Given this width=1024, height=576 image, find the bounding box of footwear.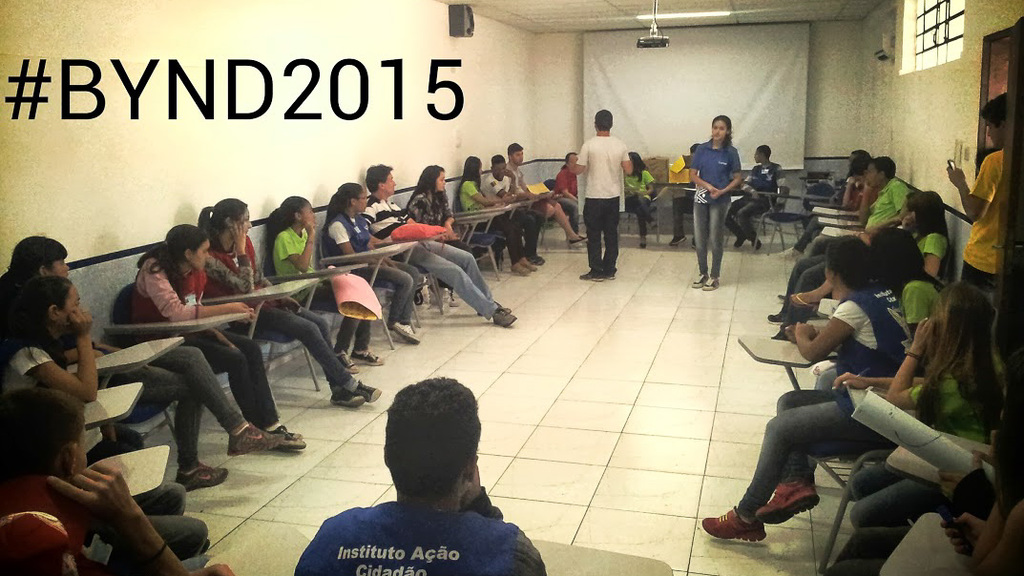
x1=291, y1=433, x2=302, y2=437.
